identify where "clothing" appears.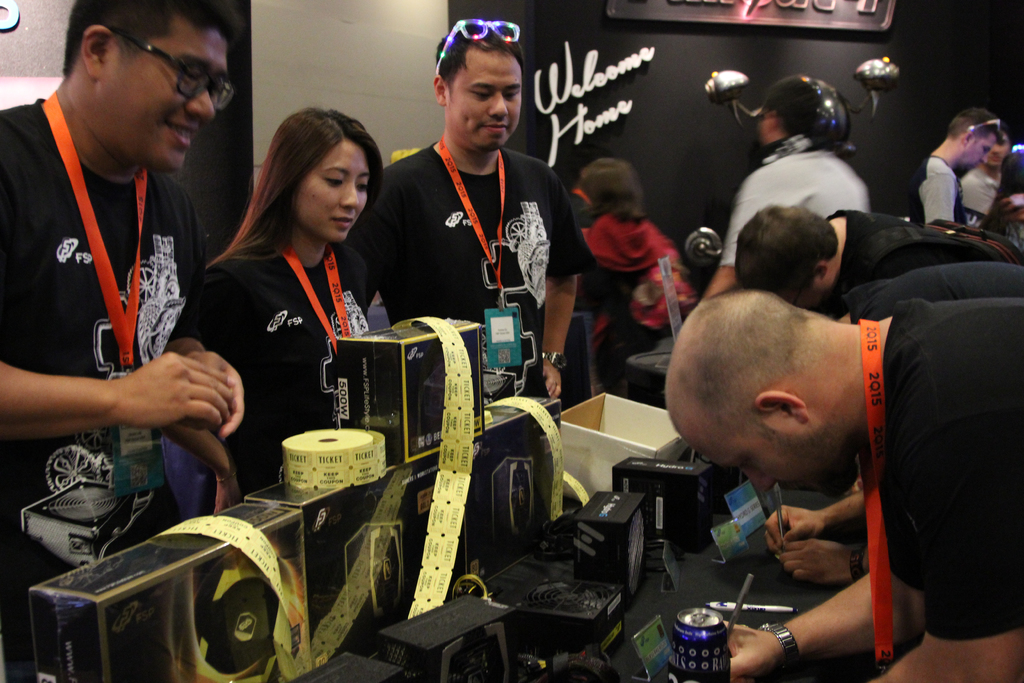
Appears at 960, 165, 995, 216.
